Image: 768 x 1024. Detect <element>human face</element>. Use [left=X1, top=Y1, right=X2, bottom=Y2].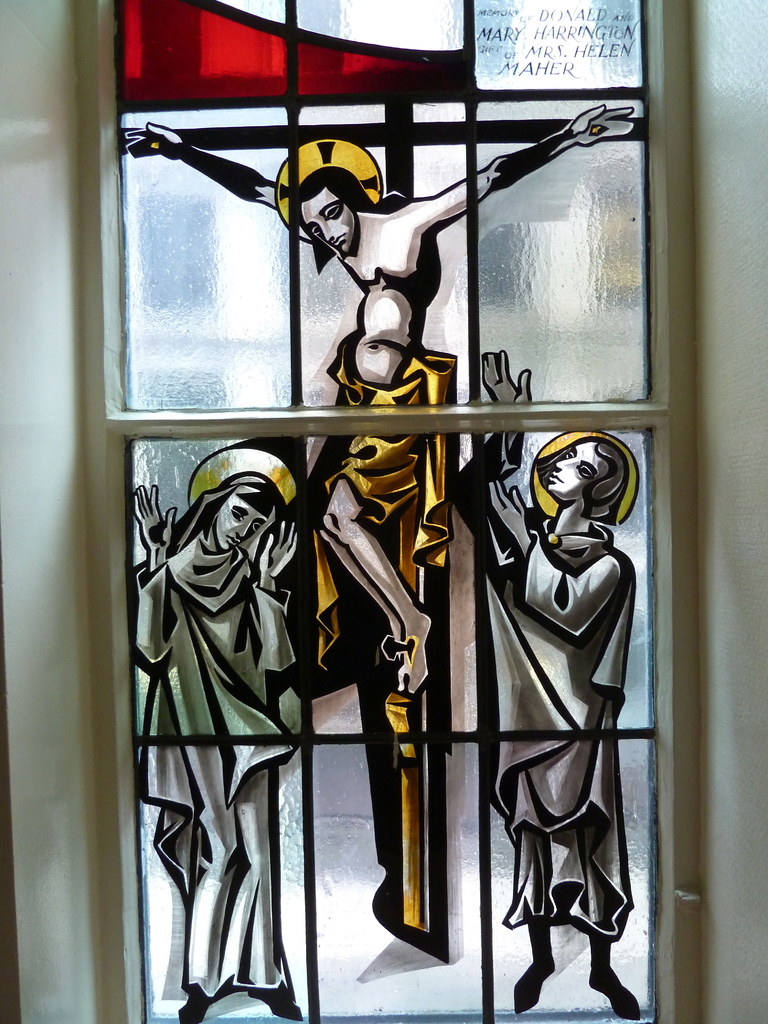
[left=212, top=493, right=277, bottom=547].
